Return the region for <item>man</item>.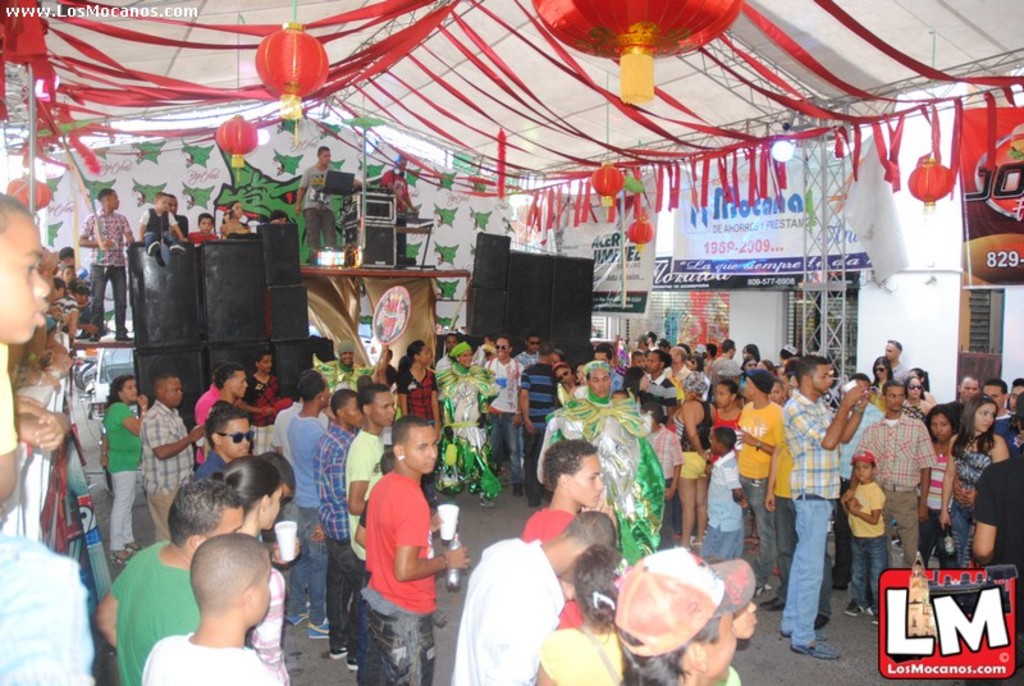
709, 335, 744, 389.
